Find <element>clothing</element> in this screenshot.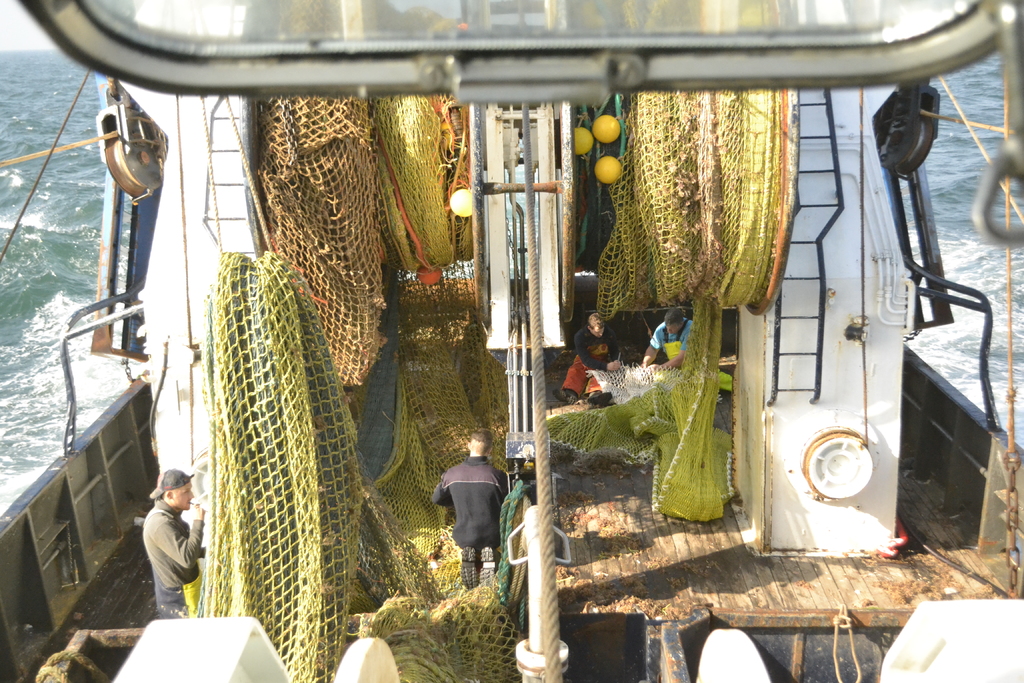
The bounding box for <element>clothing</element> is region(428, 453, 517, 552).
